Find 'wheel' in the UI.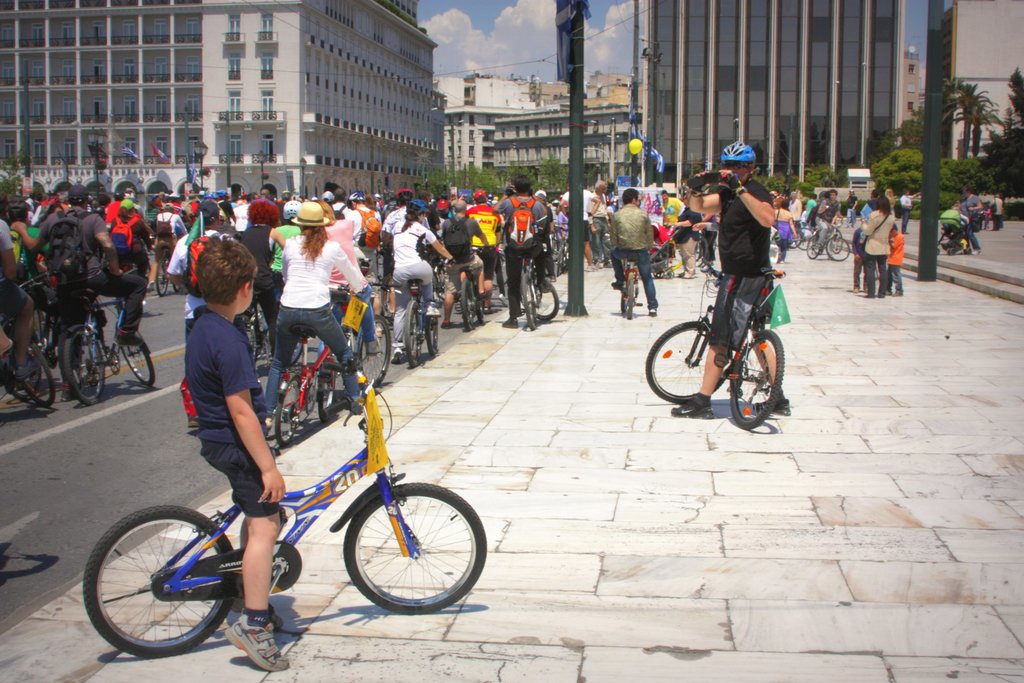
UI element at BBox(475, 299, 487, 333).
